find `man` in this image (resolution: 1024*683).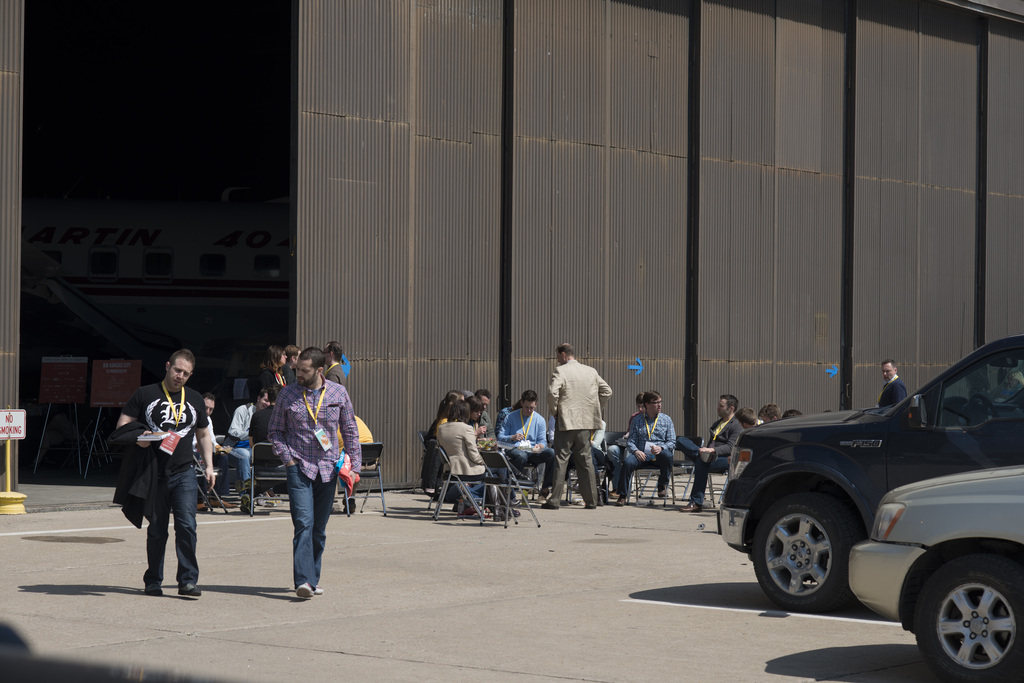
detection(615, 392, 676, 504).
